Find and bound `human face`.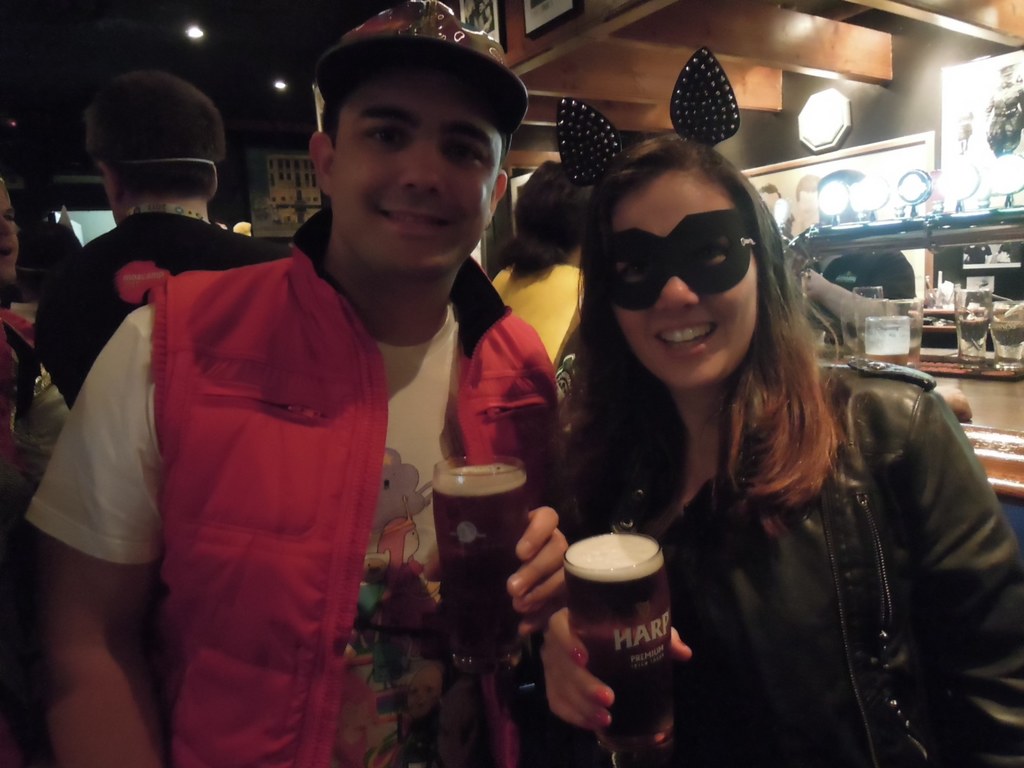
Bound: x1=616 y1=179 x2=756 y2=389.
